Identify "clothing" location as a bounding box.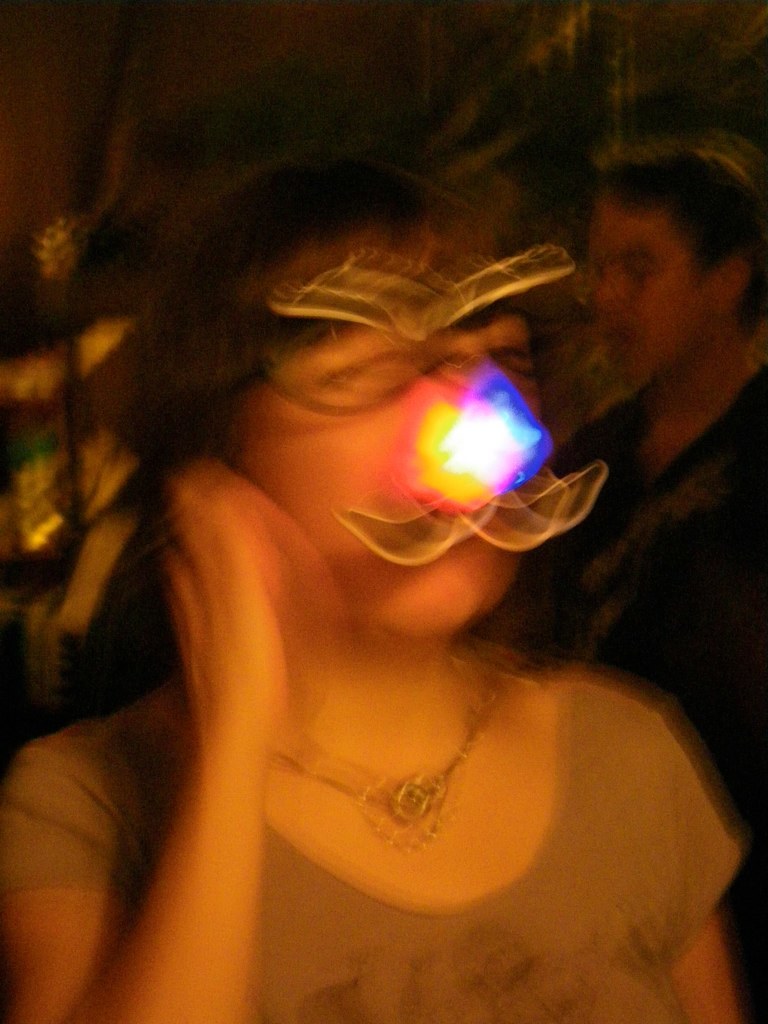
[0, 682, 749, 1023].
